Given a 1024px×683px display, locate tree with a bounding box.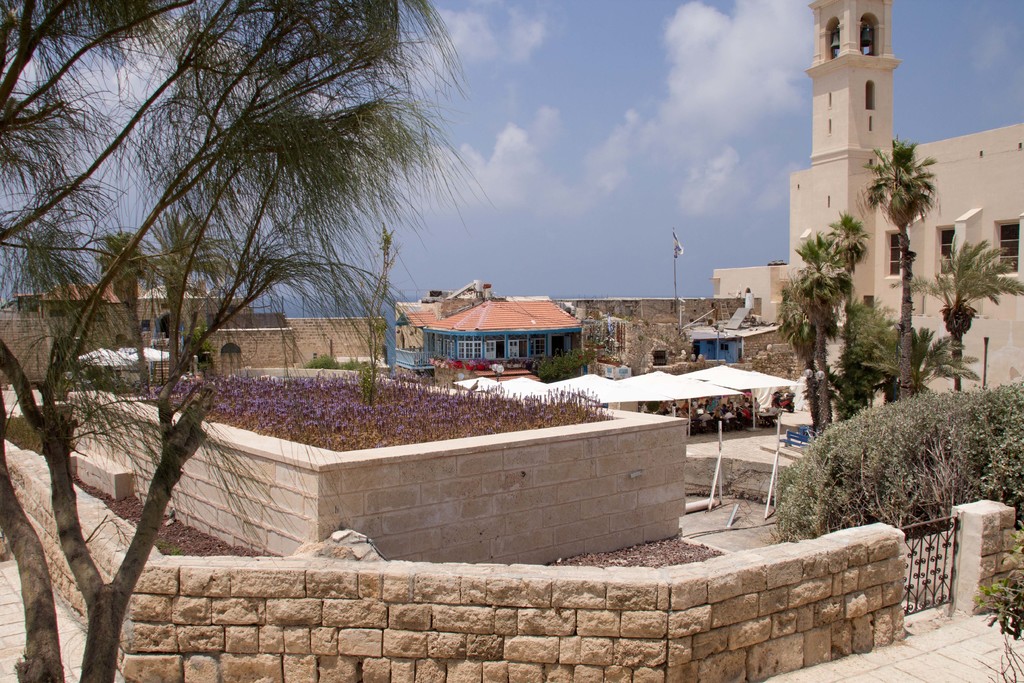
Located: {"x1": 40, "y1": 99, "x2": 394, "y2": 597}.
